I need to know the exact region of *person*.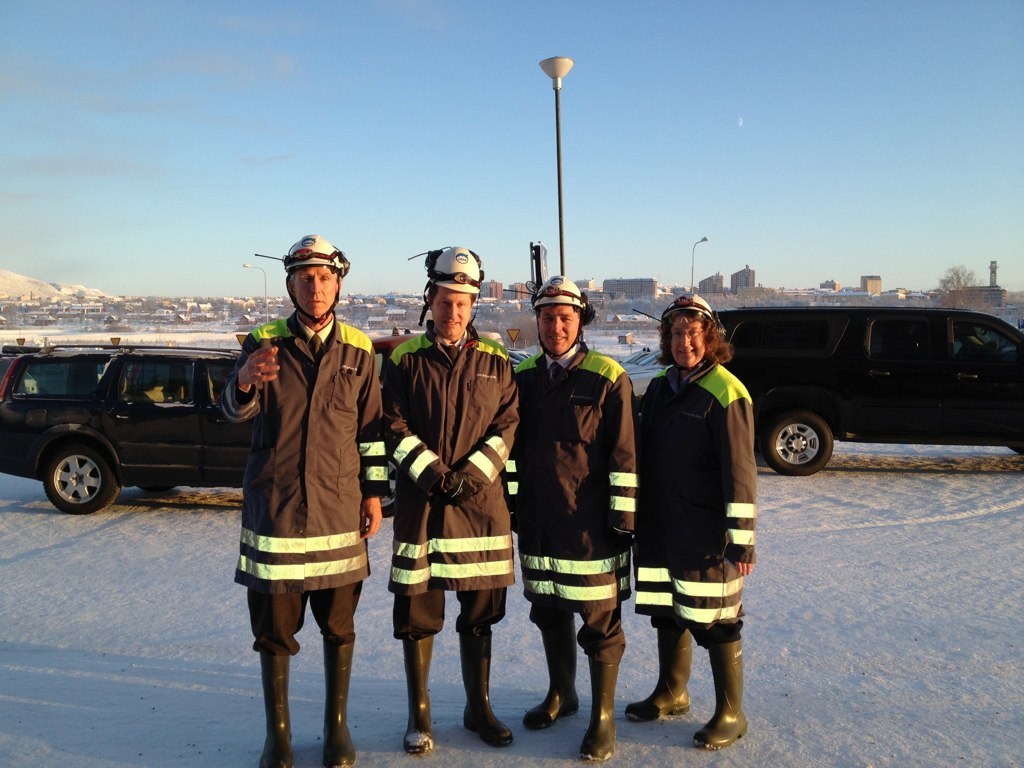
Region: detection(511, 276, 638, 756).
